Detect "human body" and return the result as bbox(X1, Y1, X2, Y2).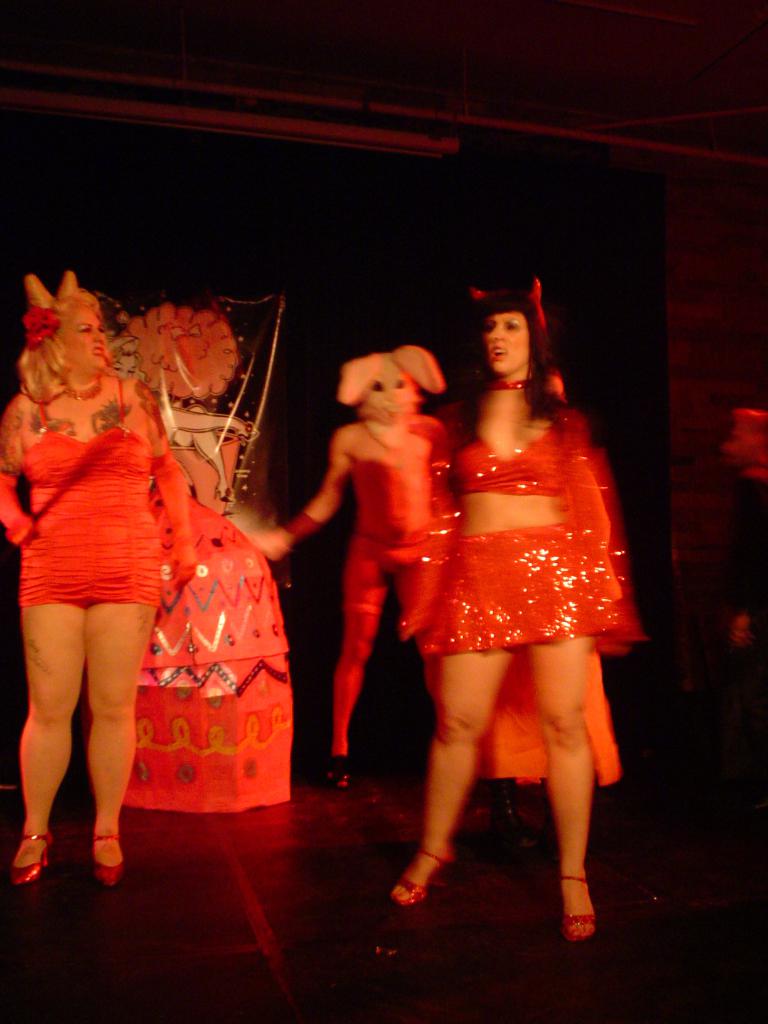
bbox(712, 399, 767, 718).
